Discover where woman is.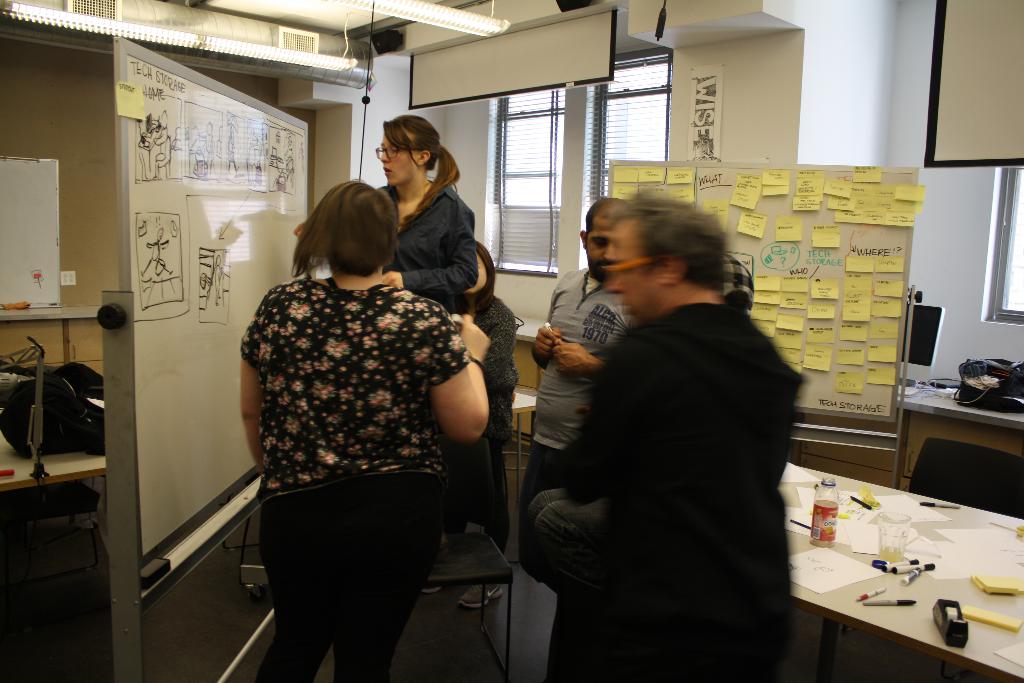
Discovered at left=410, top=238, right=523, bottom=600.
